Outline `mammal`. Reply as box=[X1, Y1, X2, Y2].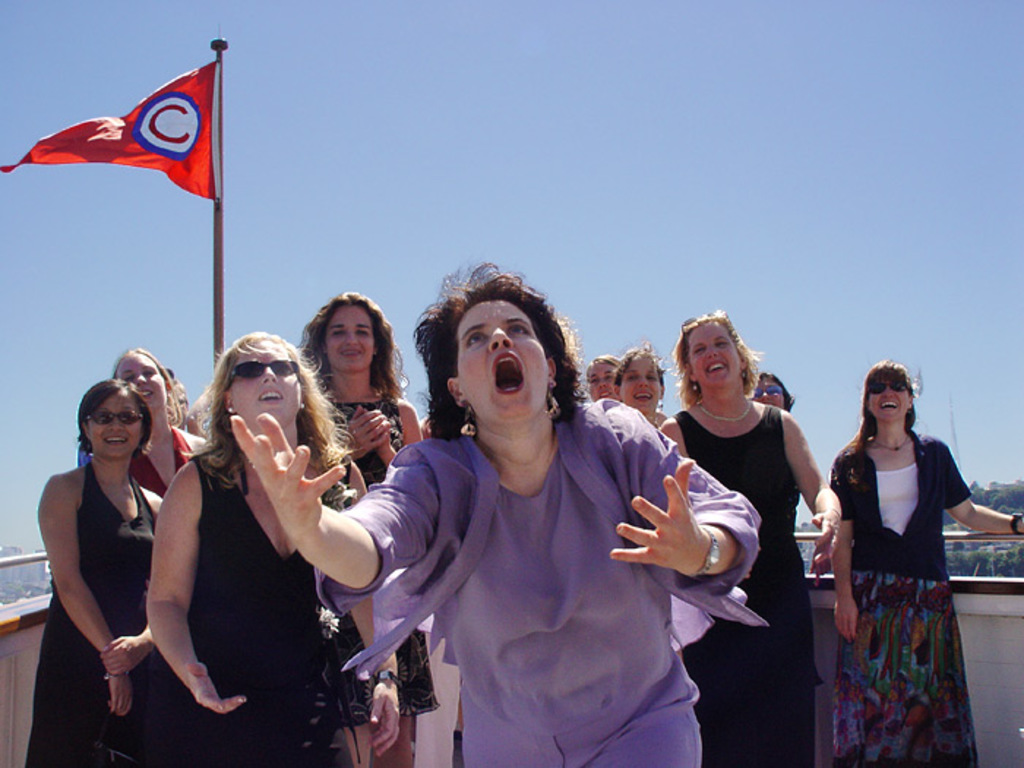
box=[755, 374, 796, 408].
